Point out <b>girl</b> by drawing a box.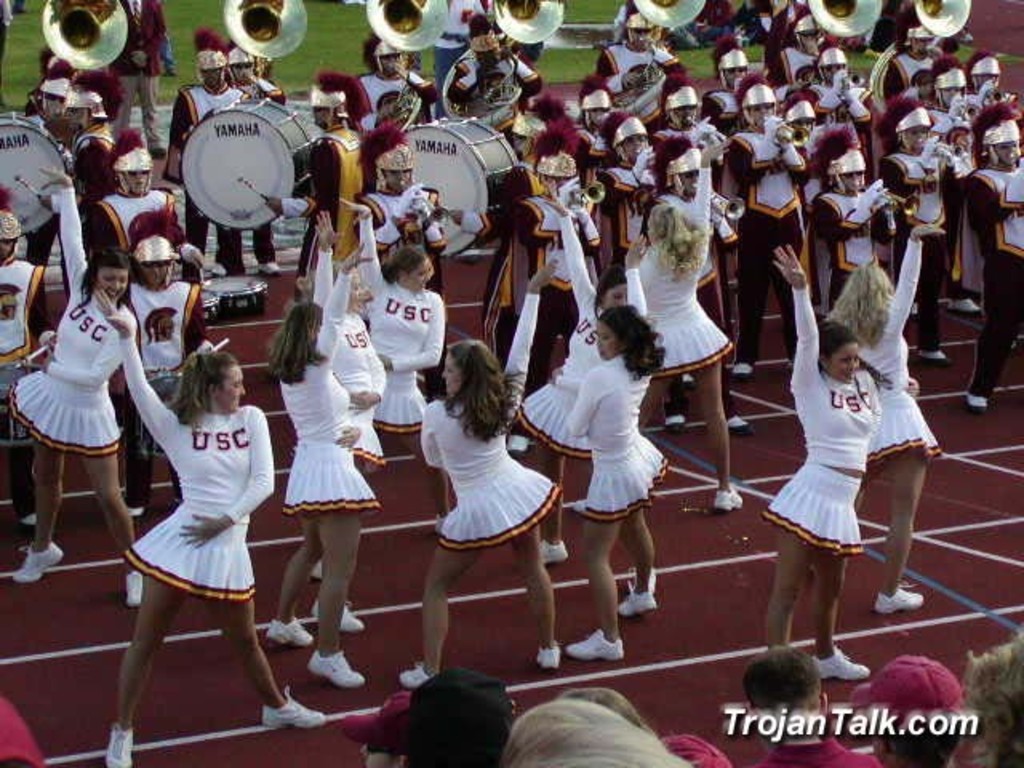
{"left": 341, "top": 194, "right": 440, "bottom": 466}.
